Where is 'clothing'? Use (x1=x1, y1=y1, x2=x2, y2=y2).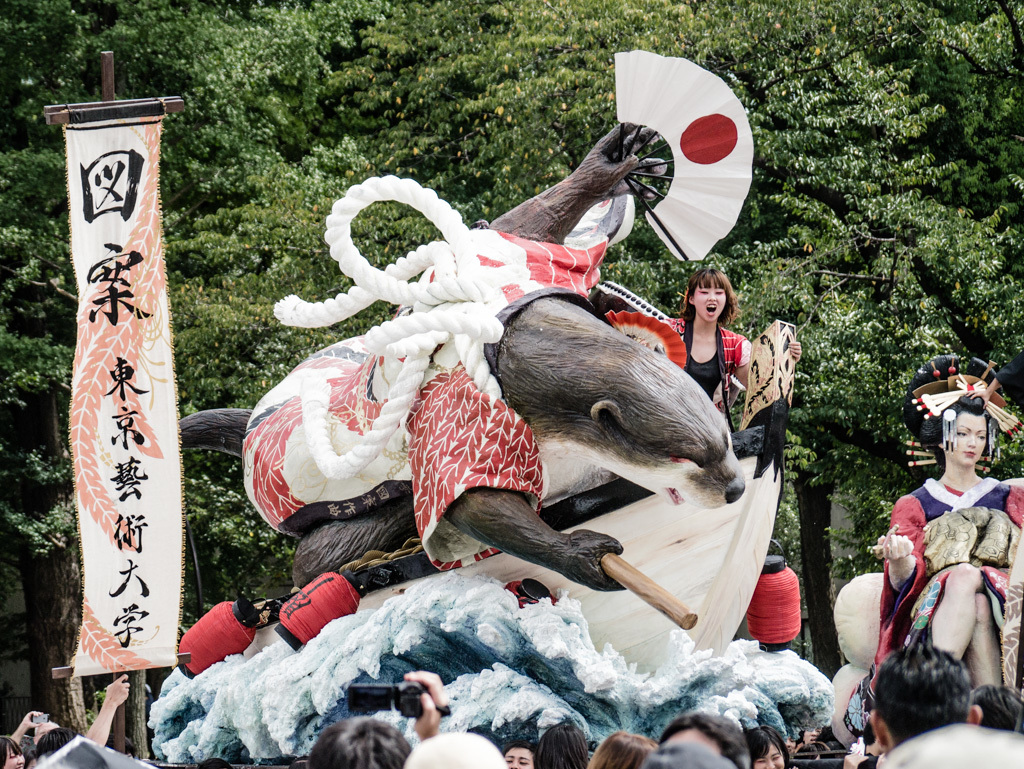
(x1=838, y1=471, x2=1023, y2=745).
